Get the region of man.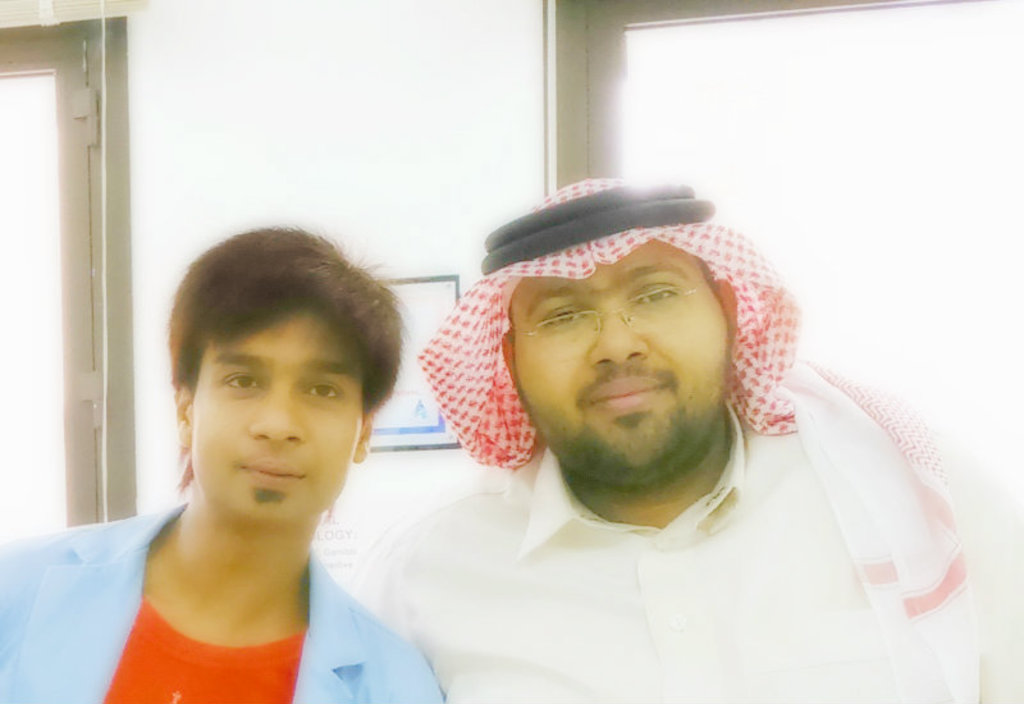
[x1=0, y1=220, x2=444, y2=703].
